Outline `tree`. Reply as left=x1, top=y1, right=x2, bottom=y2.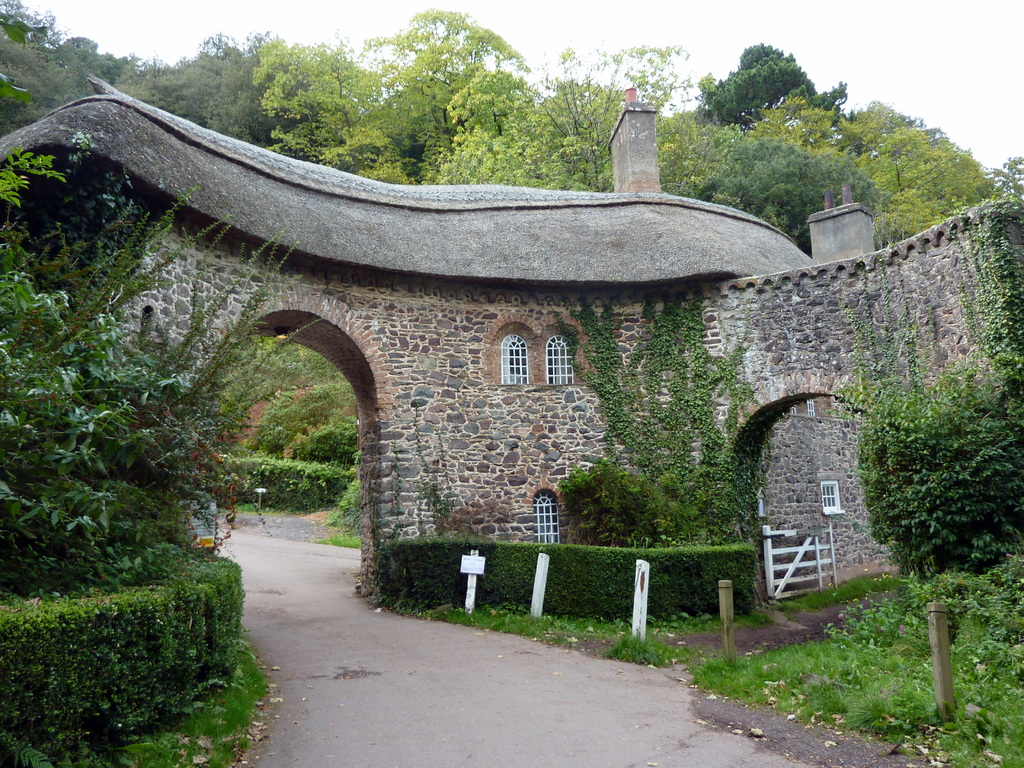
left=371, top=2, right=527, bottom=186.
